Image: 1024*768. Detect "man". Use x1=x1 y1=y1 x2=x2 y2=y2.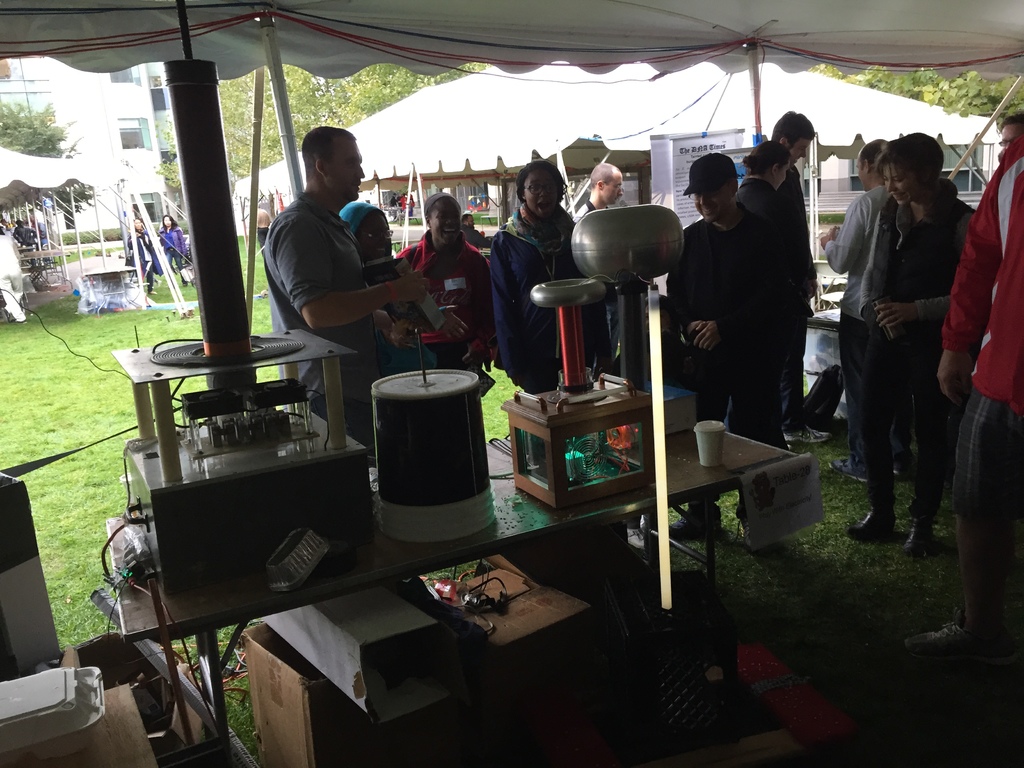
x1=261 y1=125 x2=433 y2=458.
